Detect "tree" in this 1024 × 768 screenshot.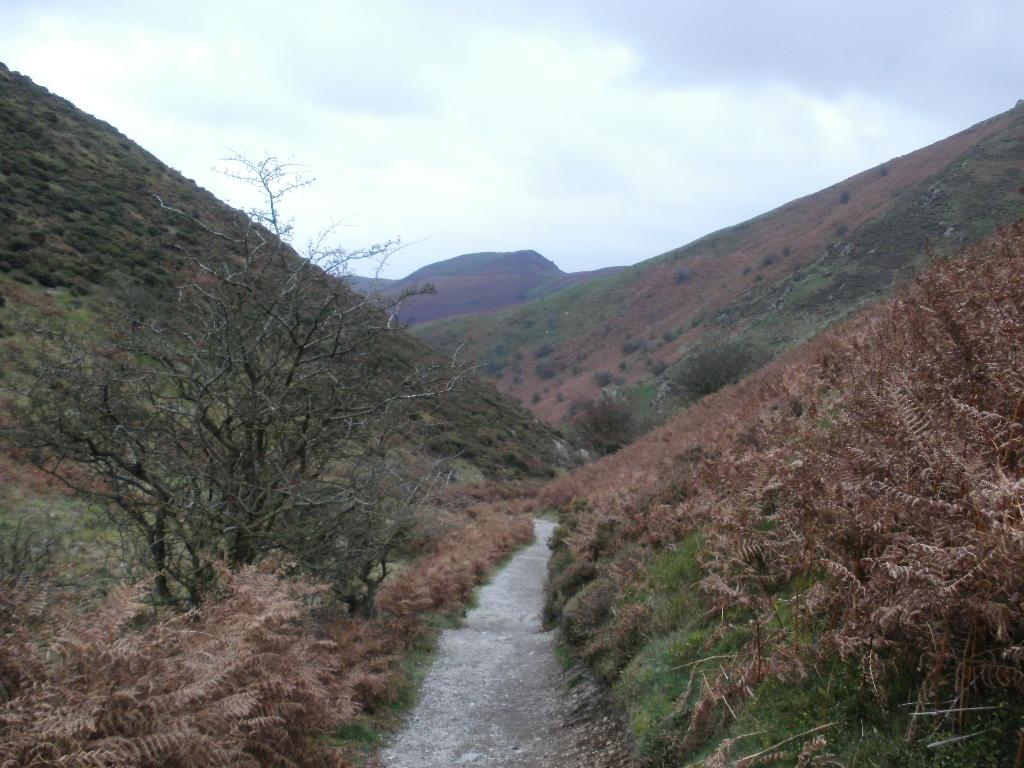
Detection: 0 245 460 615.
